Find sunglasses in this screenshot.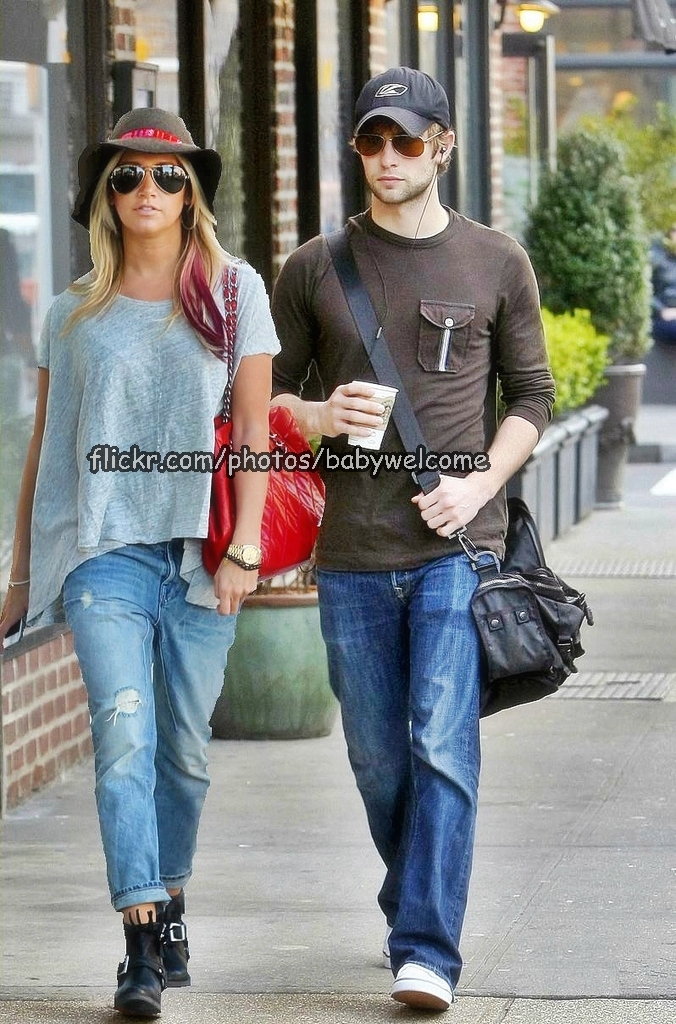
The bounding box for sunglasses is [106,165,194,197].
